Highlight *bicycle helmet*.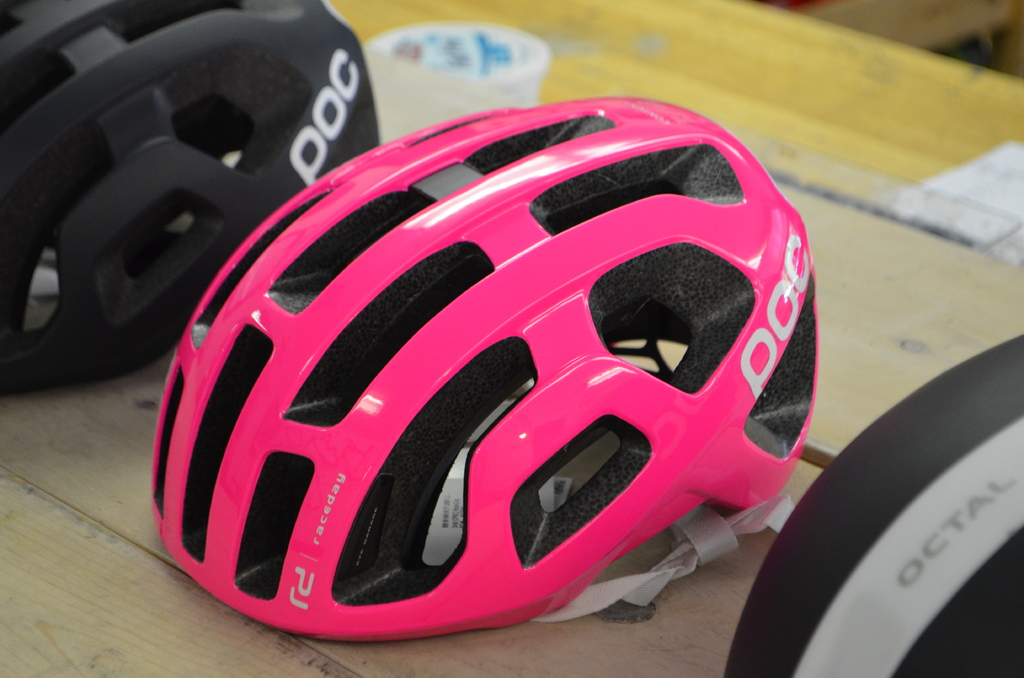
Highlighted region: bbox=(144, 91, 821, 647).
